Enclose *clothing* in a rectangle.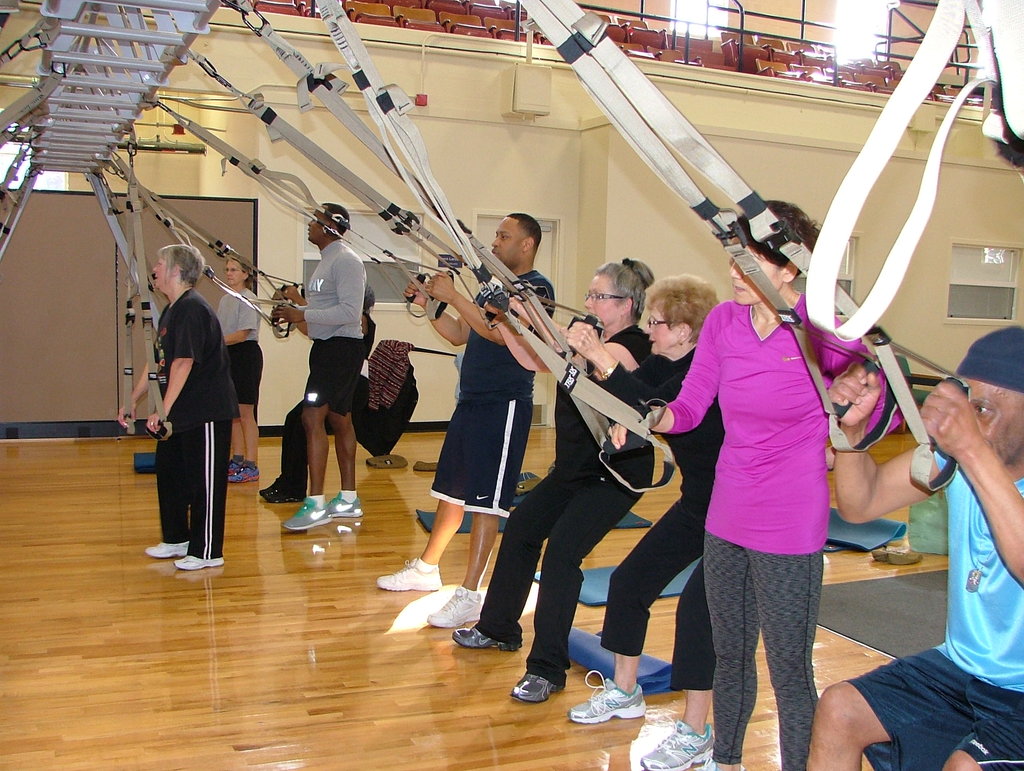
[x1=276, y1=308, x2=378, y2=495].
